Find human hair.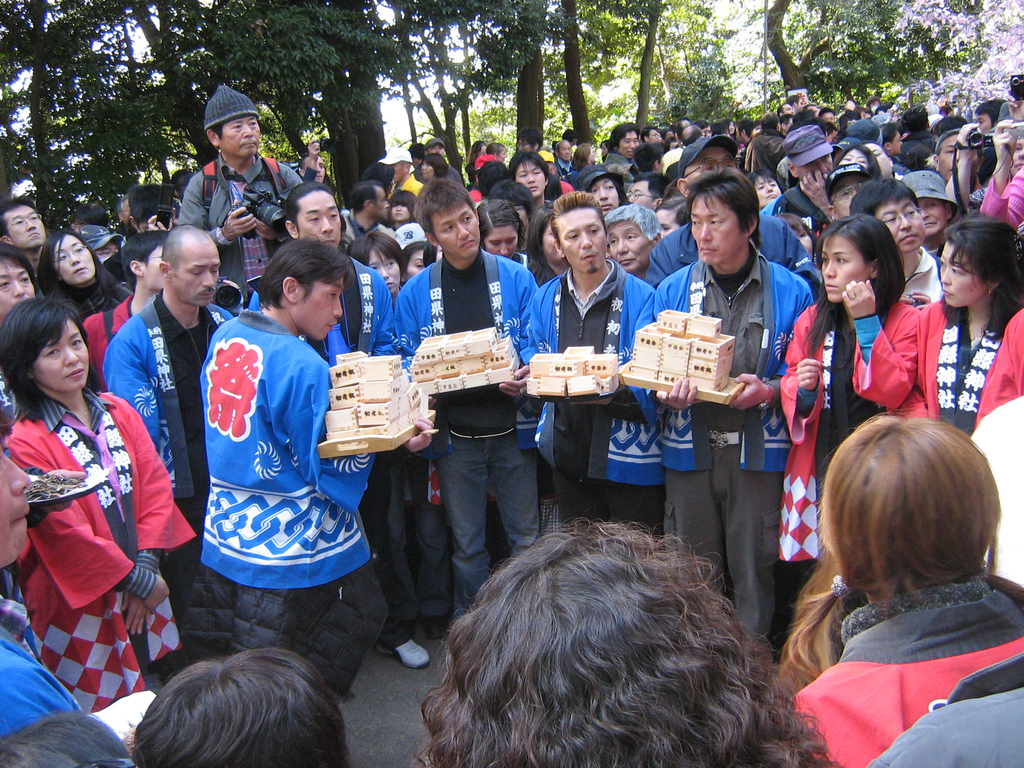
<region>697, 118, 710, 130</region>.
